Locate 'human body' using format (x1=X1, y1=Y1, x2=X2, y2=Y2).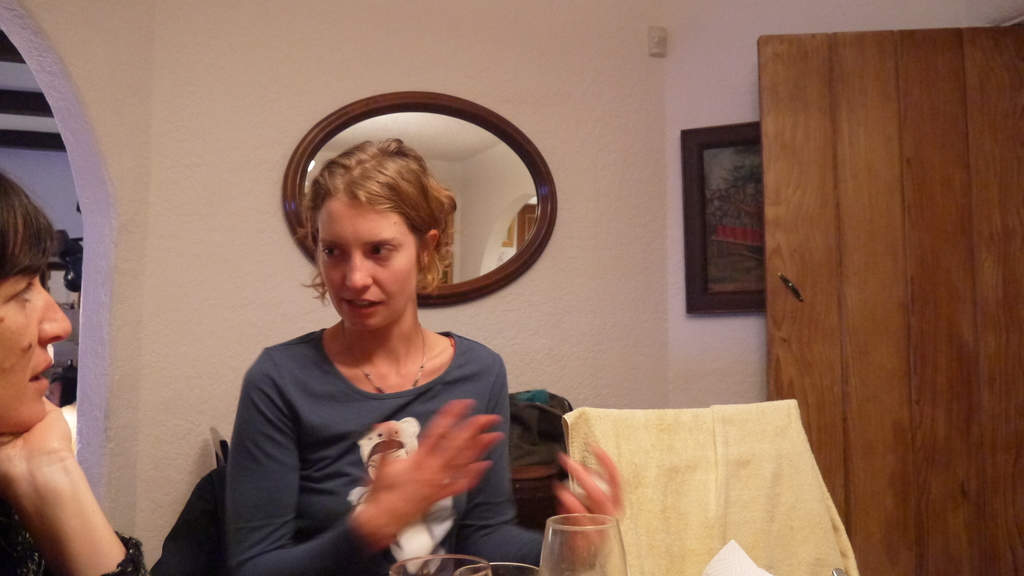
(x1=228, y1=145, x2=624, y2=568).
